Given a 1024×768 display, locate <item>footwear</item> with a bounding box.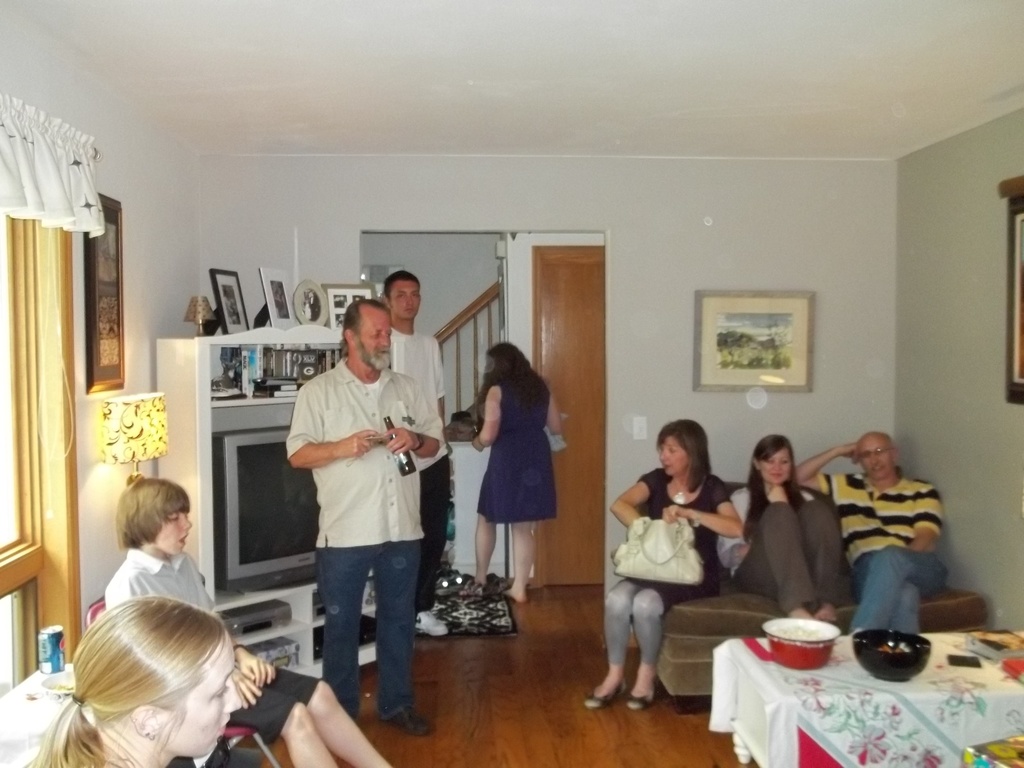
Located: detection(585, 678, 623, 717).
